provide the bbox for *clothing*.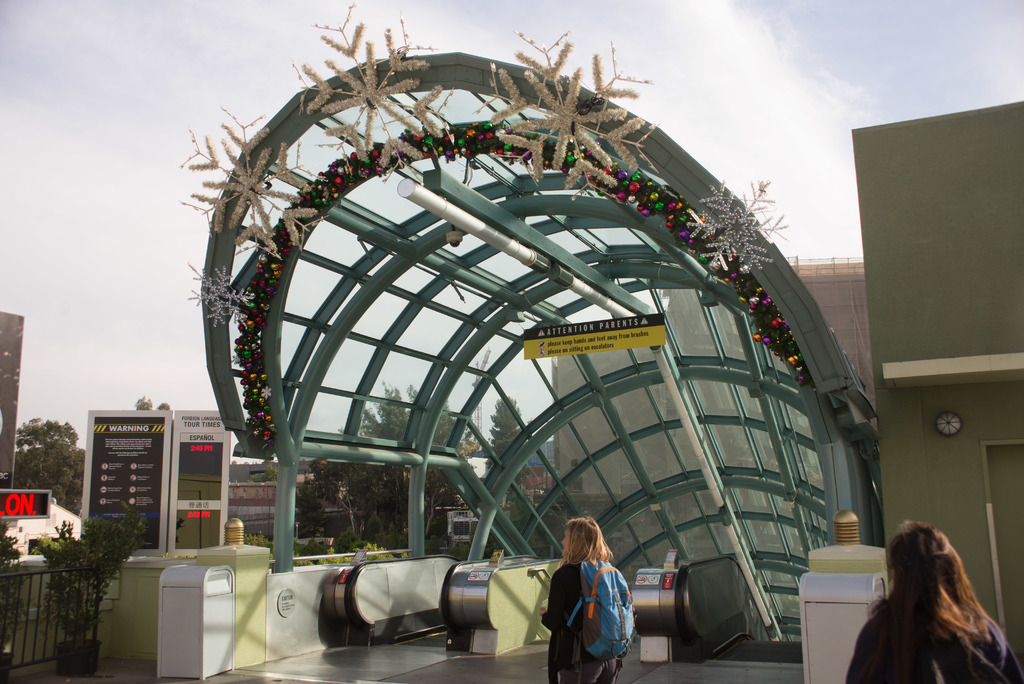
844,601,1023,683.
